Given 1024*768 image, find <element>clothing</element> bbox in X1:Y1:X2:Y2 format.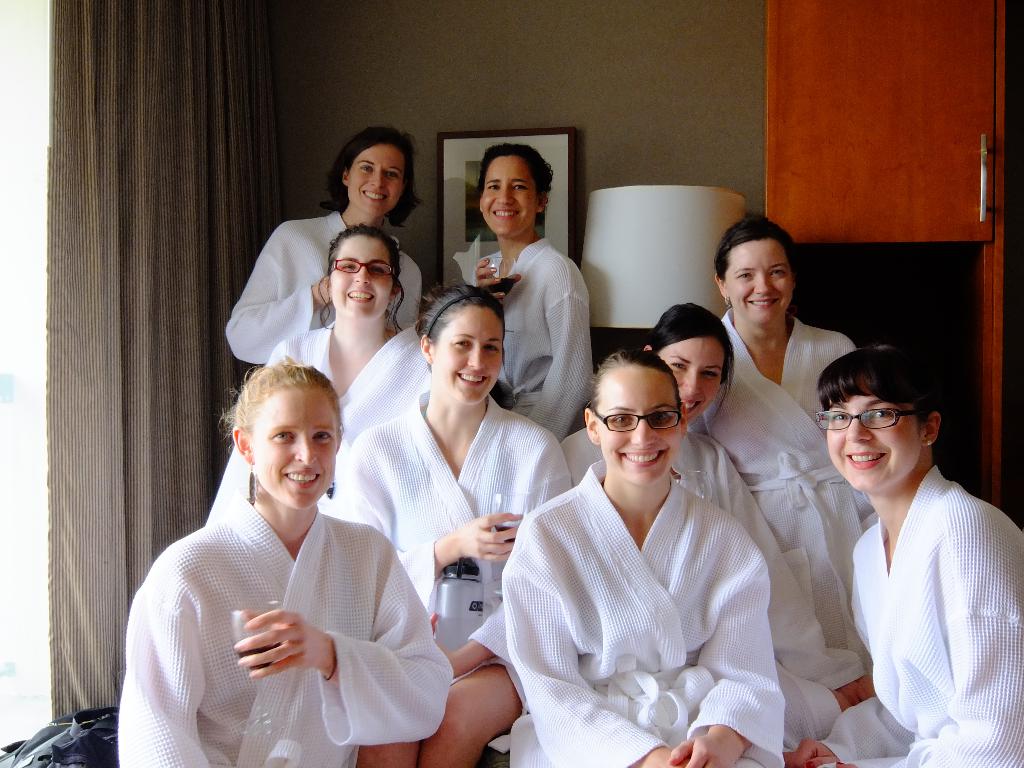
223:202:430:361.
